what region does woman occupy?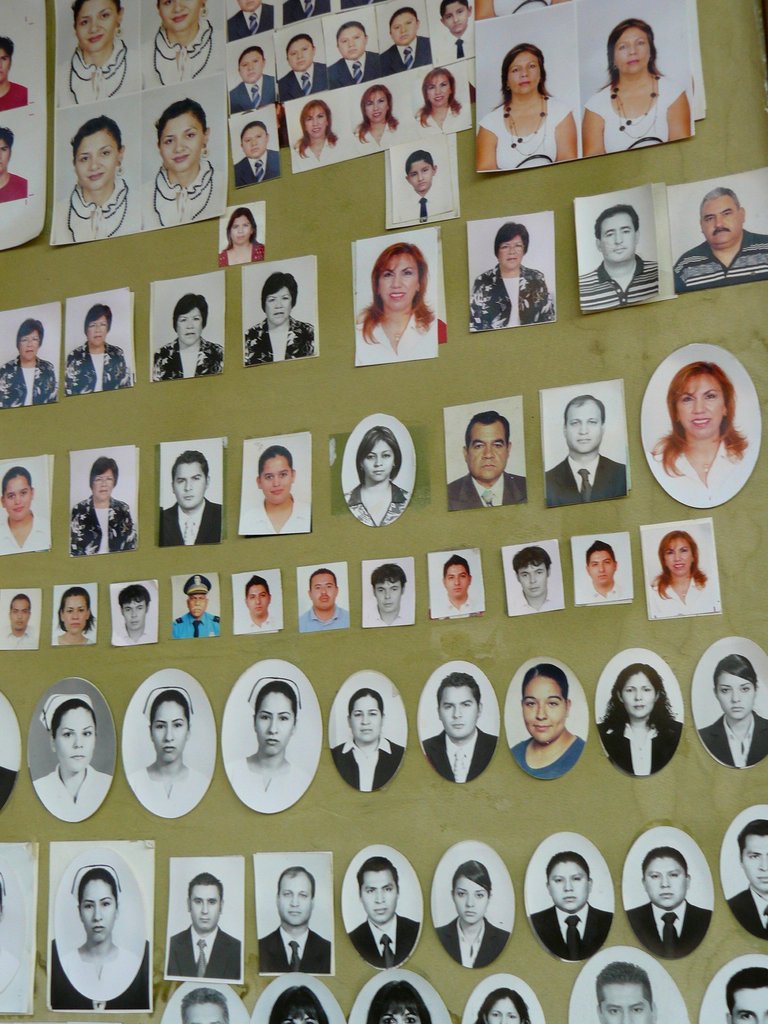
[left=64, top=302, right=135, bottom=397].
